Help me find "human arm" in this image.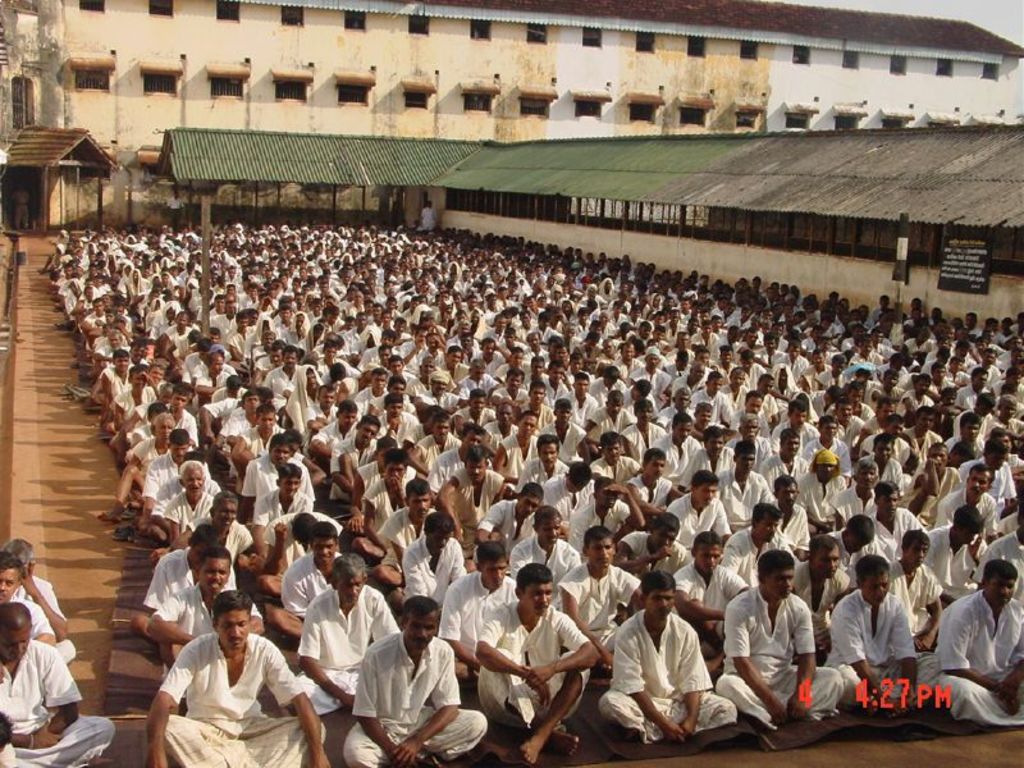
Found it: <region>1020, 422, 1023, 438</region>.
